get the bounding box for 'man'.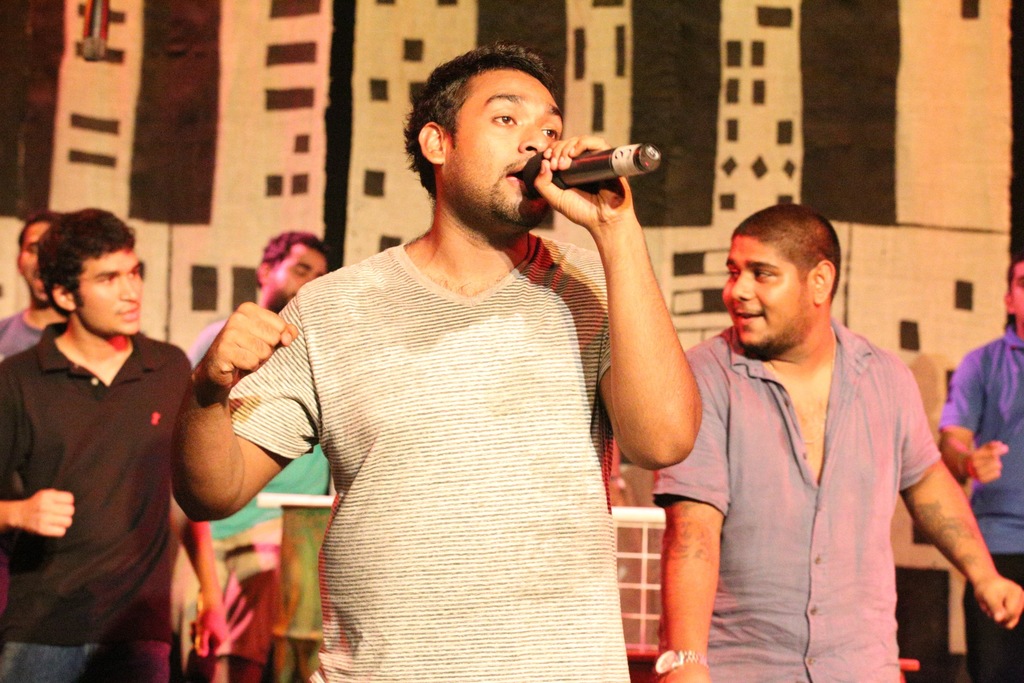
left=0, top=206, right=231, bottom=682.
